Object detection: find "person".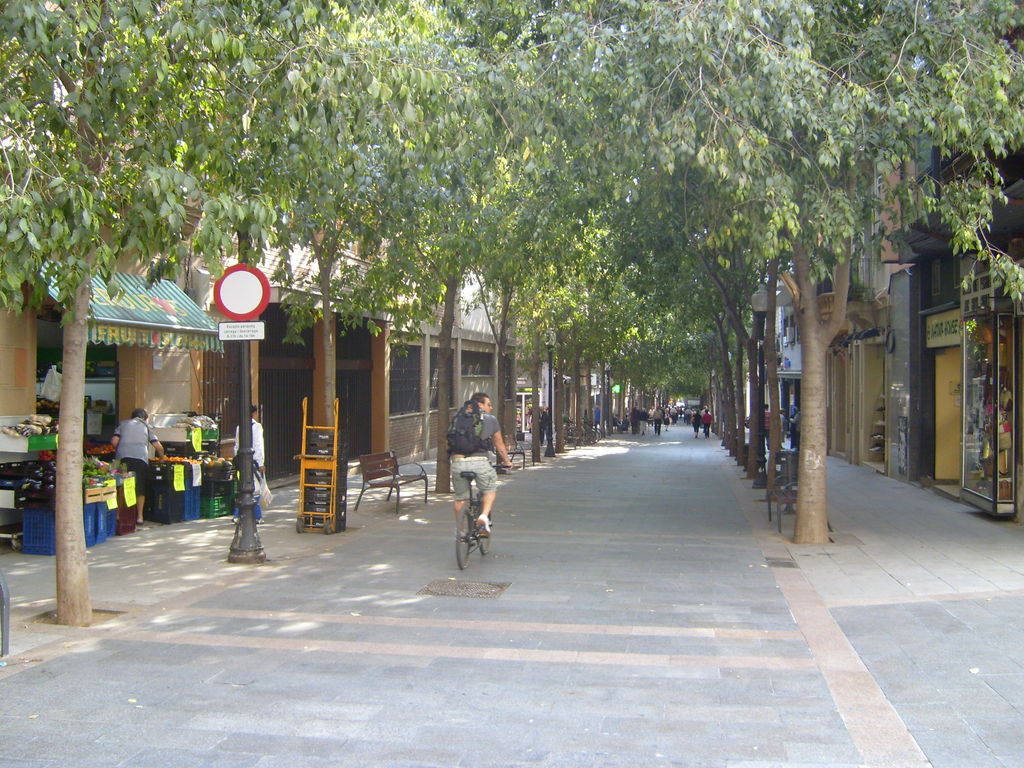
444 397 501 542.
